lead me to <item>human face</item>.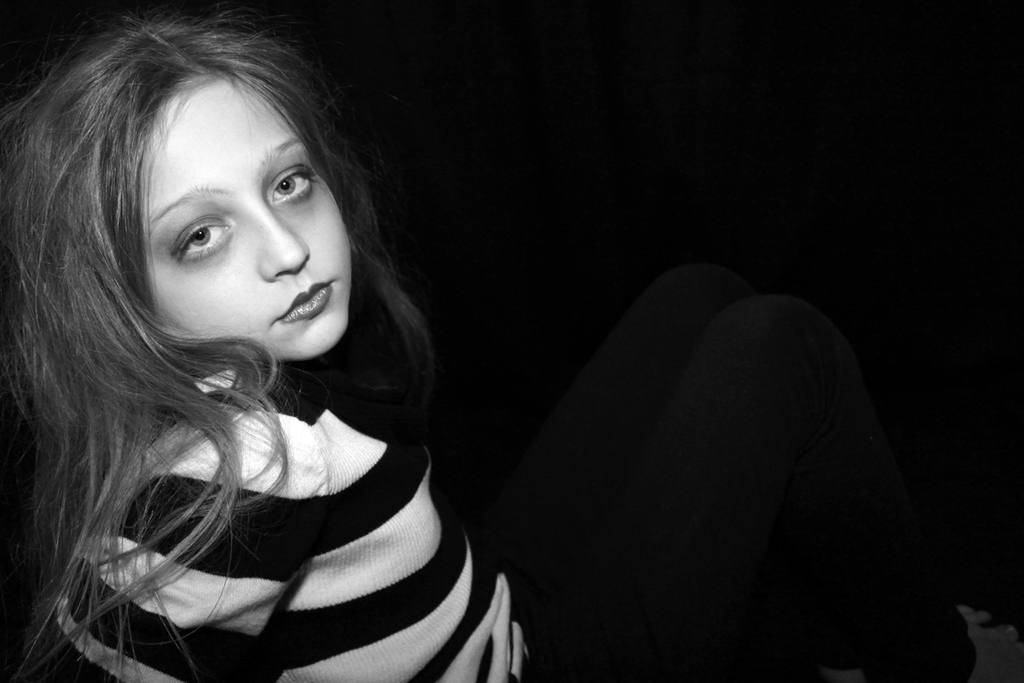
Lead to 95:60:367:377.
